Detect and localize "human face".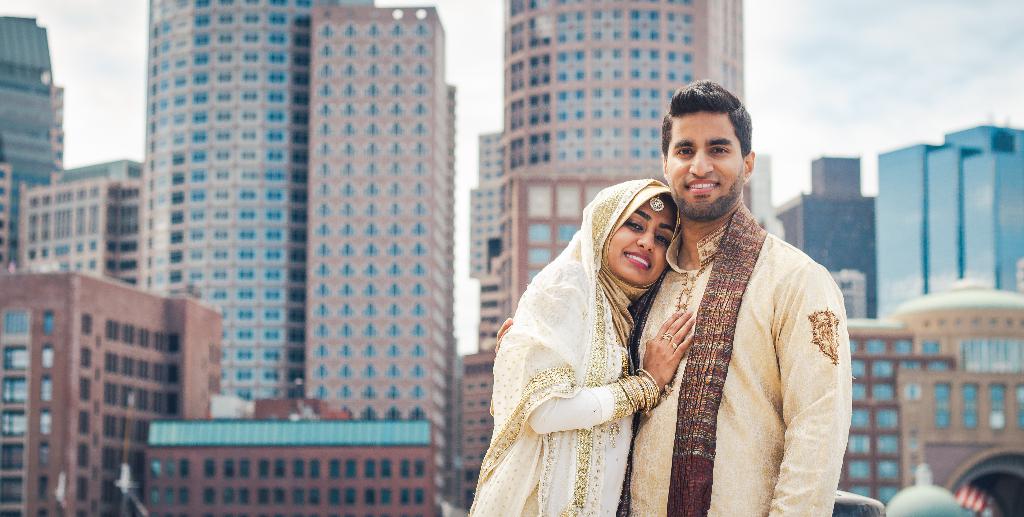
Localized at box=[607, 192, 679, 285].
